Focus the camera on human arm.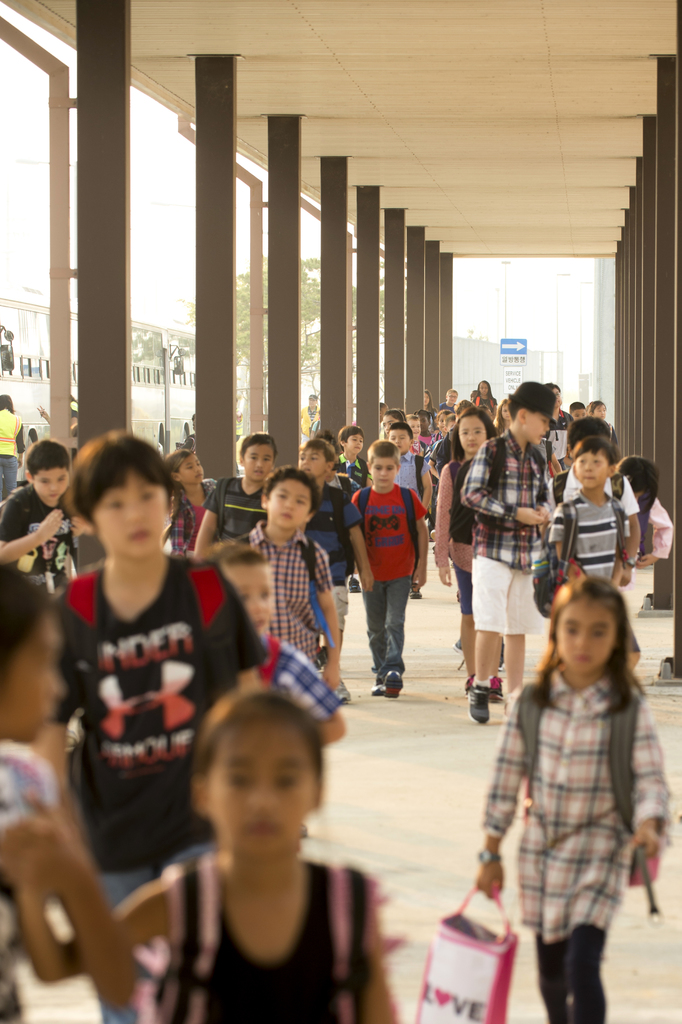
Focus region: left=429, top=460, right=458, bottom=589.
